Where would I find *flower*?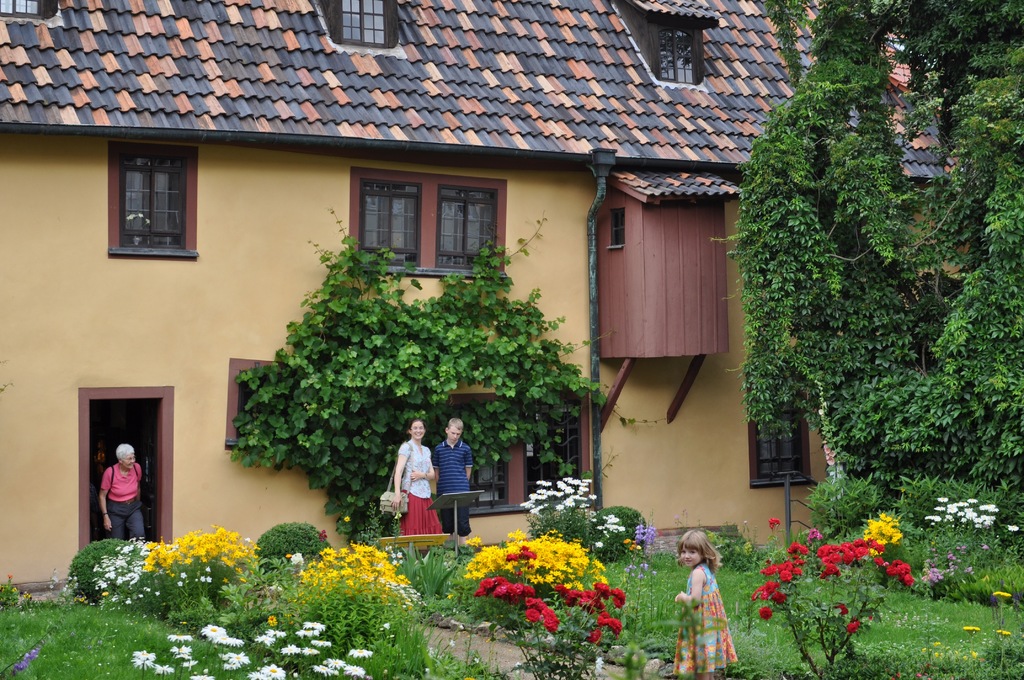
At bbox=[1006, 525, 1023, 534].
